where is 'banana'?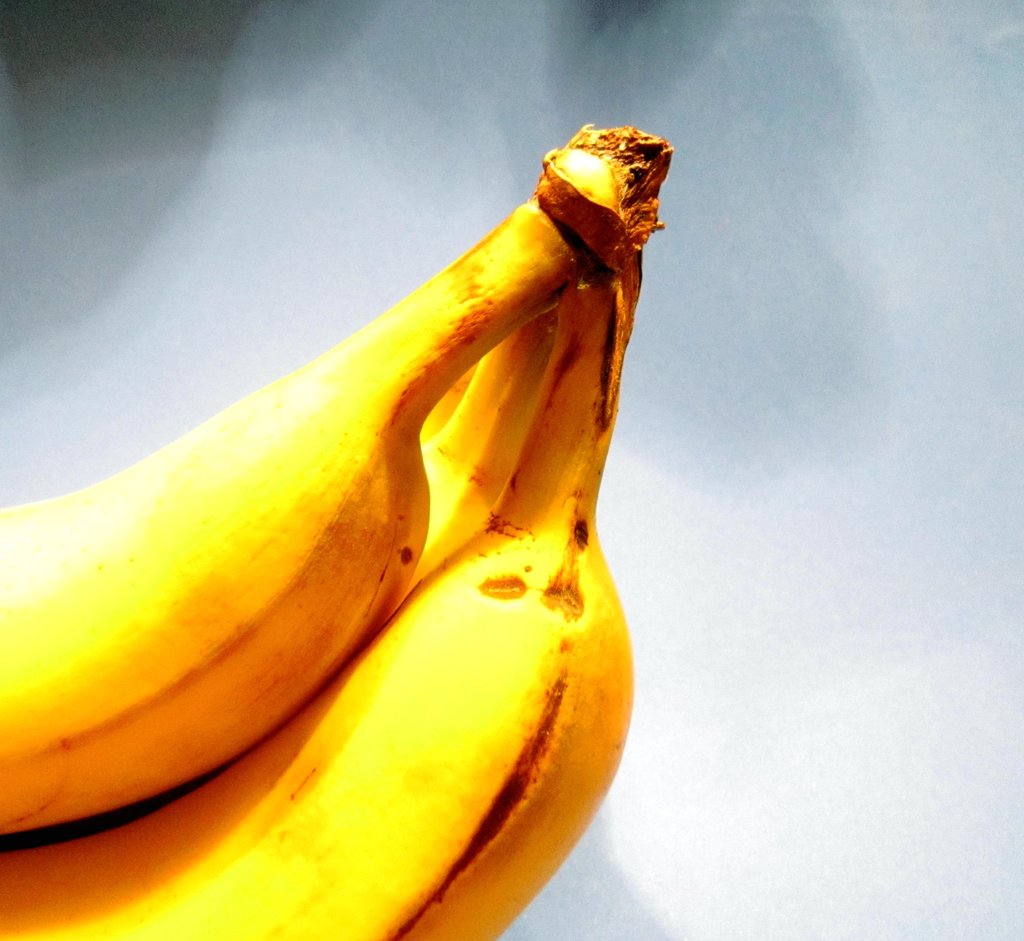
box=[0, 252, 638, 940].
